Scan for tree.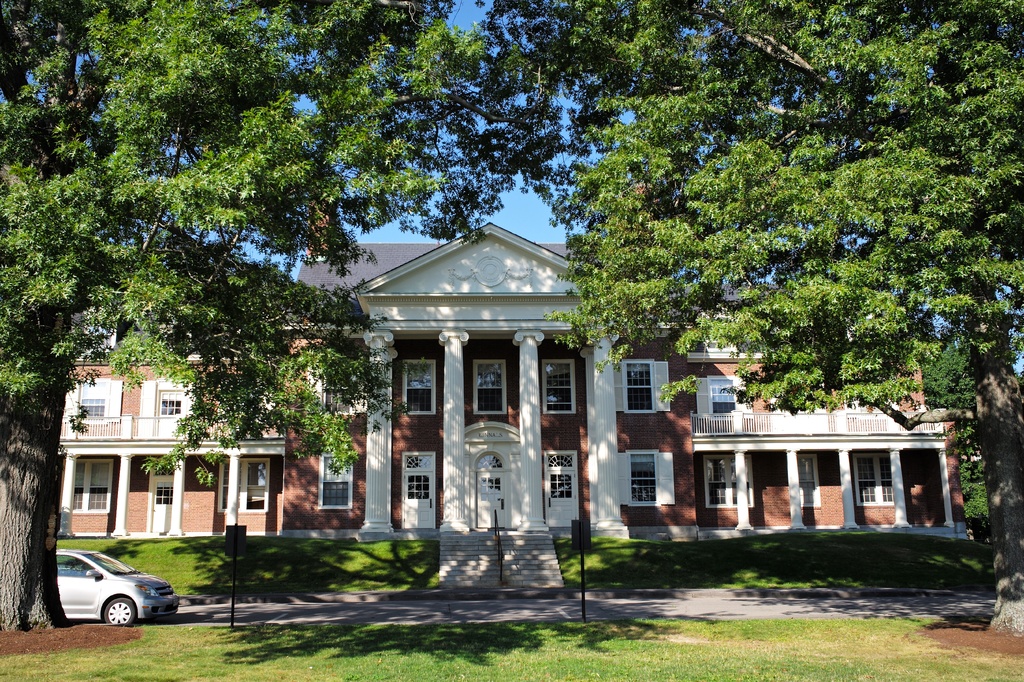
Scan result: l=471, t=4, r=1023, b=639.
